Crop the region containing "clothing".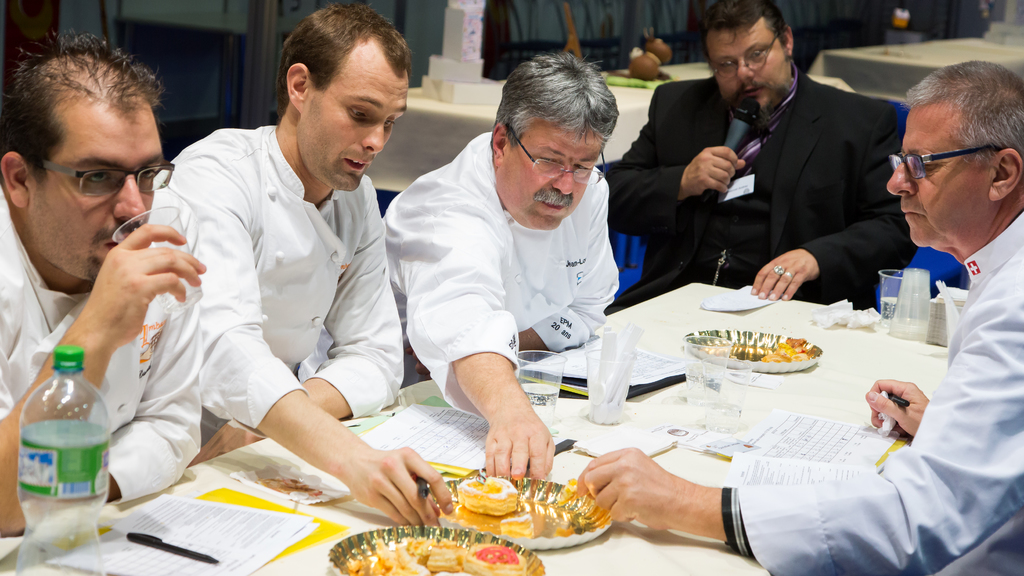
Crop region: crop(380, 130, 616, 413).
